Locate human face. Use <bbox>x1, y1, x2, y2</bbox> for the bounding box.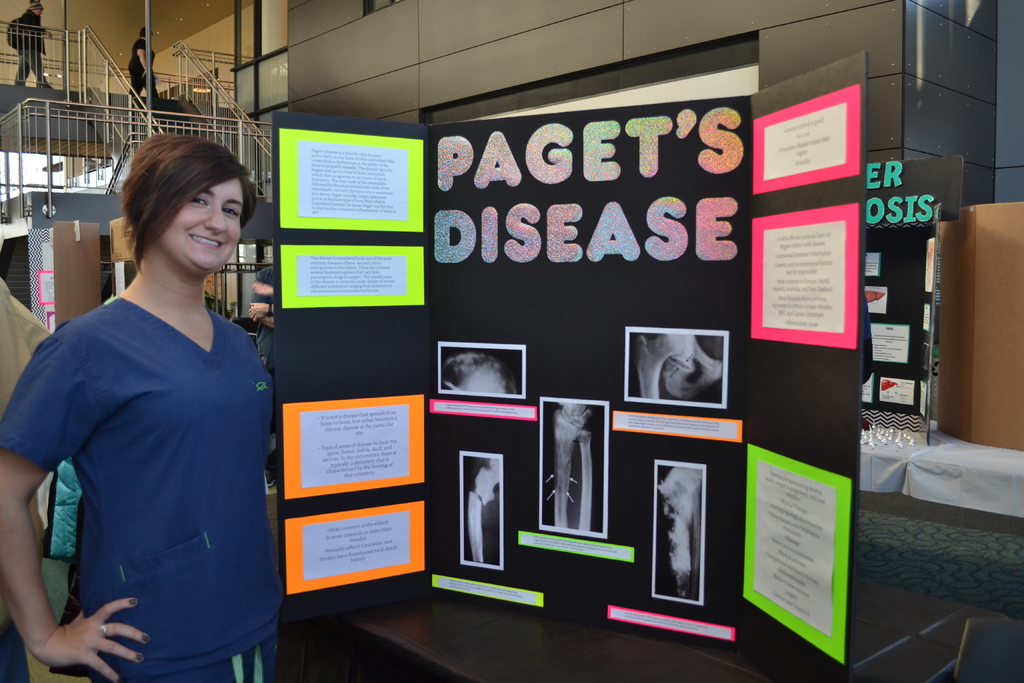
<bbox>161, 179, 241, 272</bbox>.
